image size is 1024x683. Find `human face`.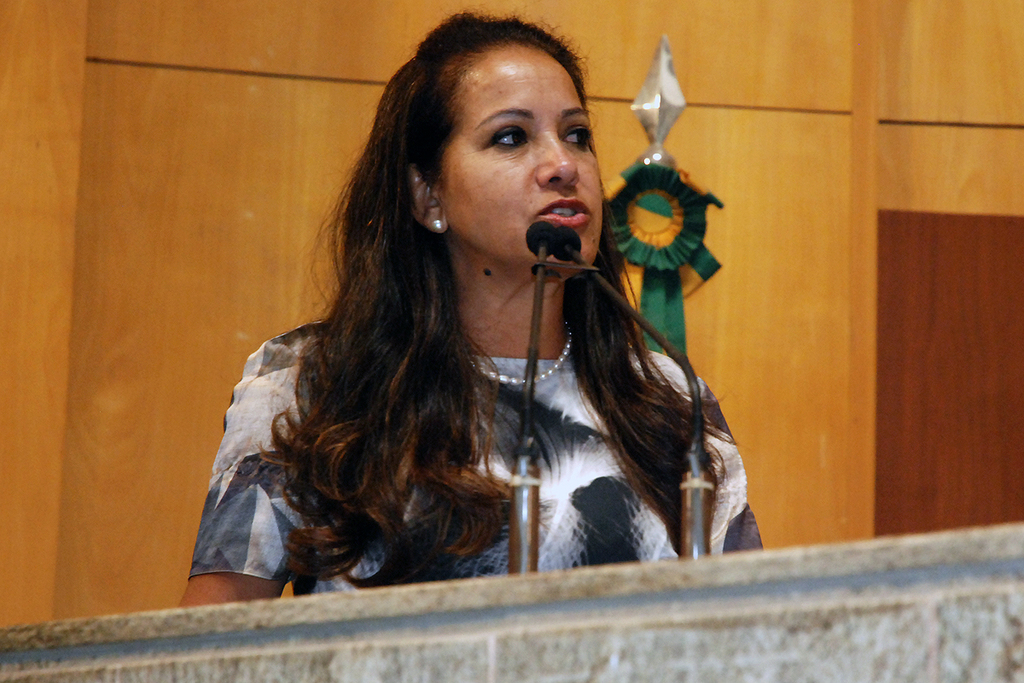
box=[439, 45, 602, 272].
